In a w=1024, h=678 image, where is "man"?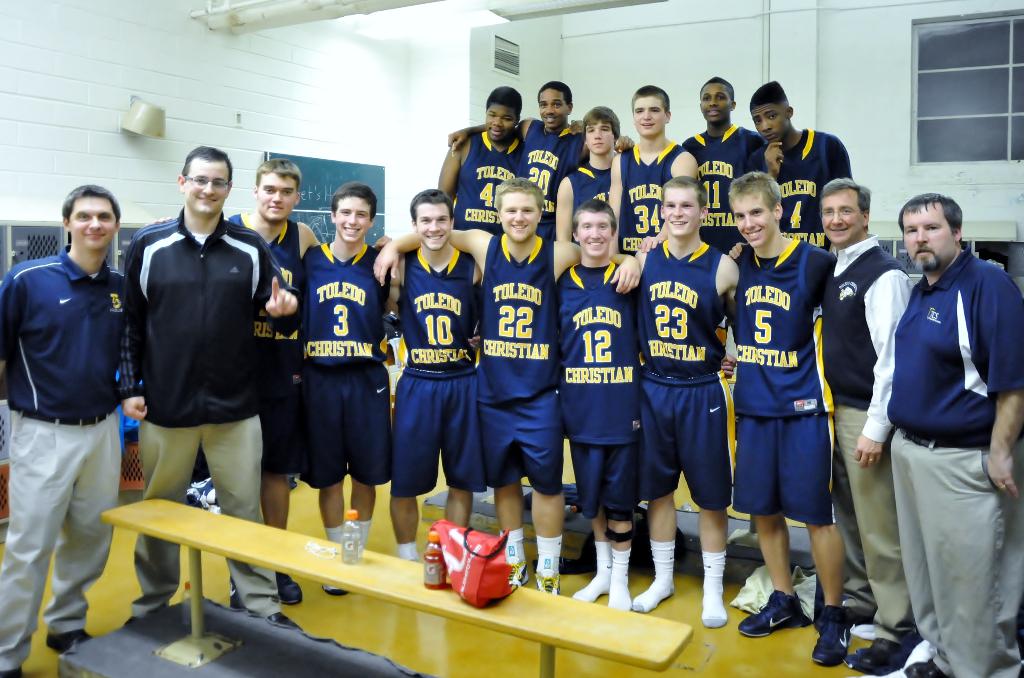
(628, 174, 745, 626).
